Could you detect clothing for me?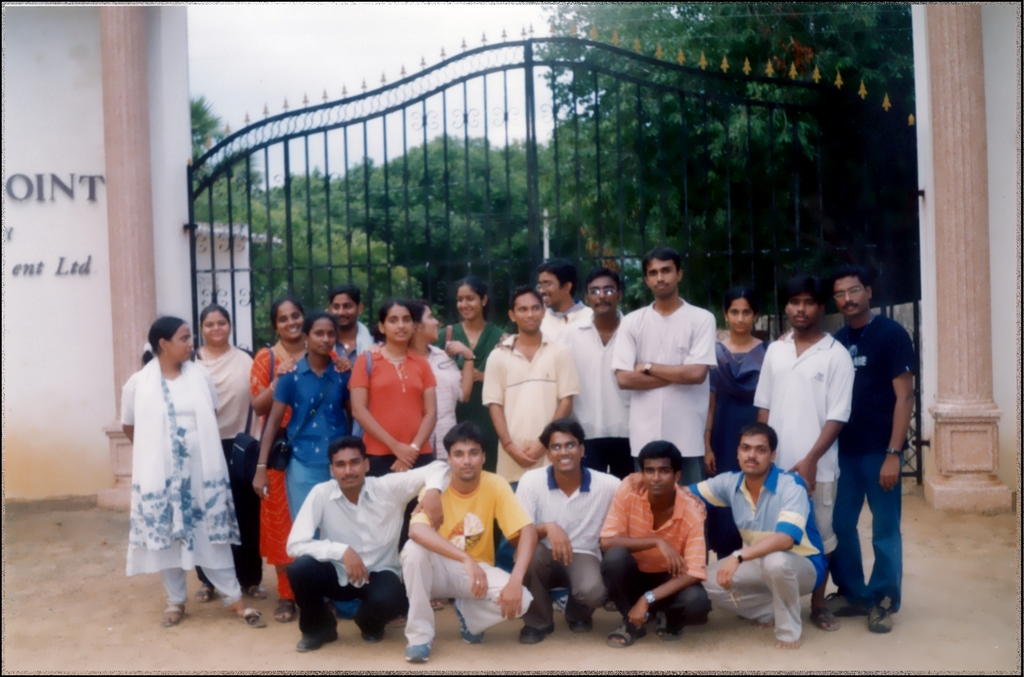
Detection result: (left=561, top=312, right=625, bottom=437).
